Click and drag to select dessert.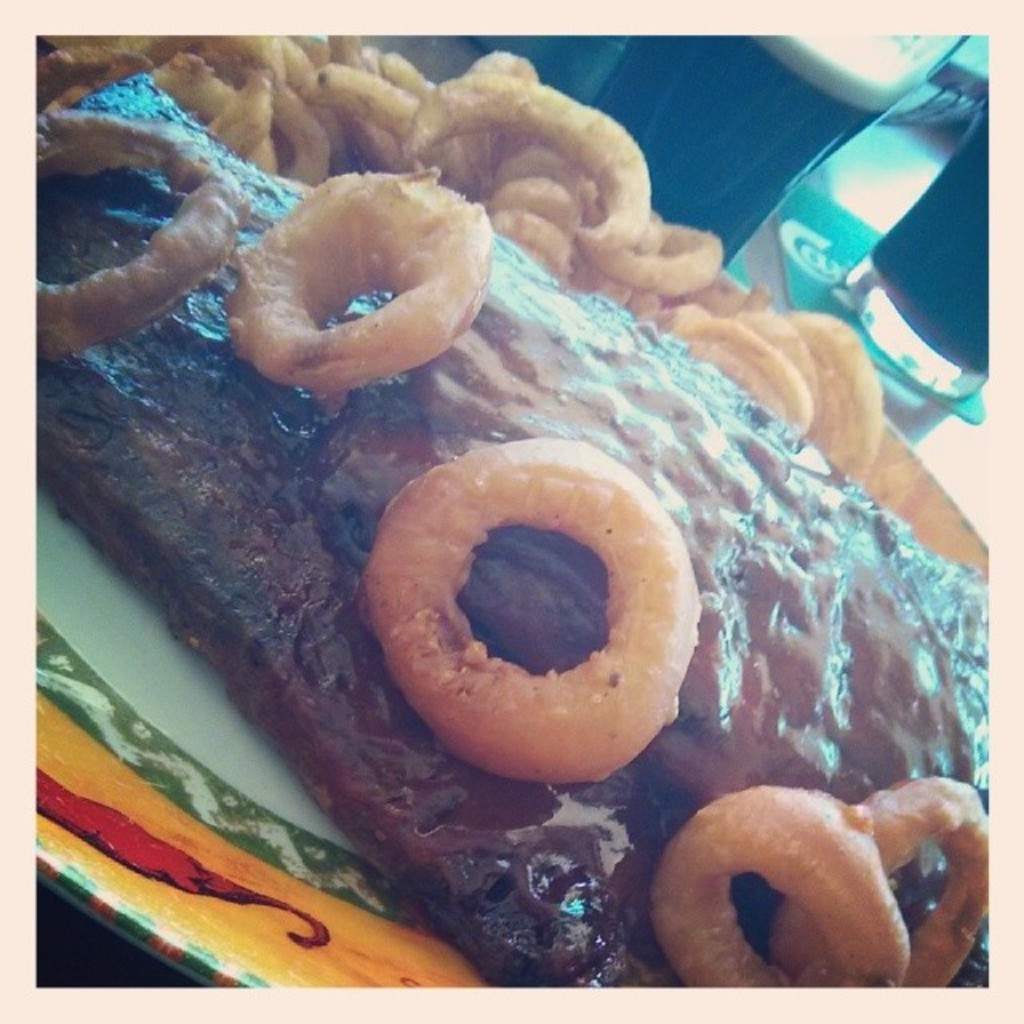
Selection: l=371, t=437, r=678, b=808.
